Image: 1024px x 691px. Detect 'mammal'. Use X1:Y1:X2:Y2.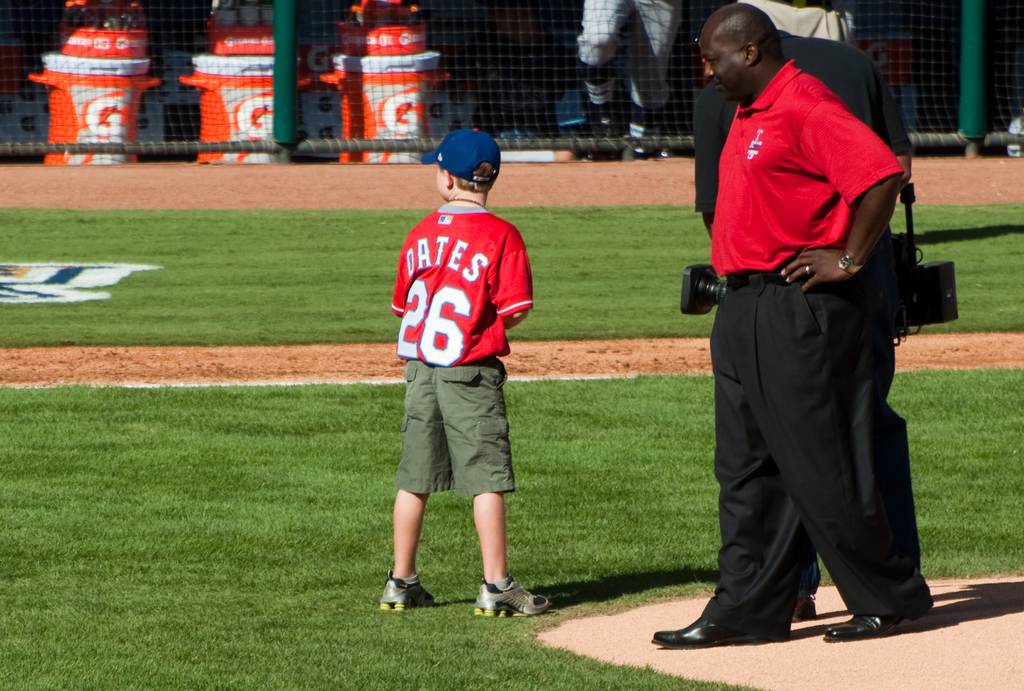
726:0:853:42.
